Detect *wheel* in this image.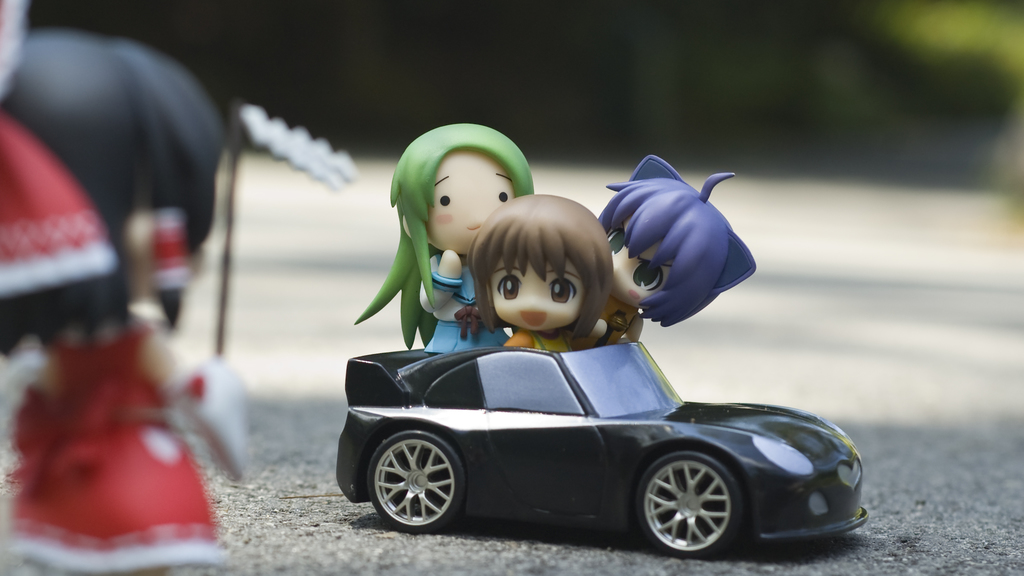
Detection: {"x1": 369, "y1": 429, "x2": 461, "y2": 533}.
